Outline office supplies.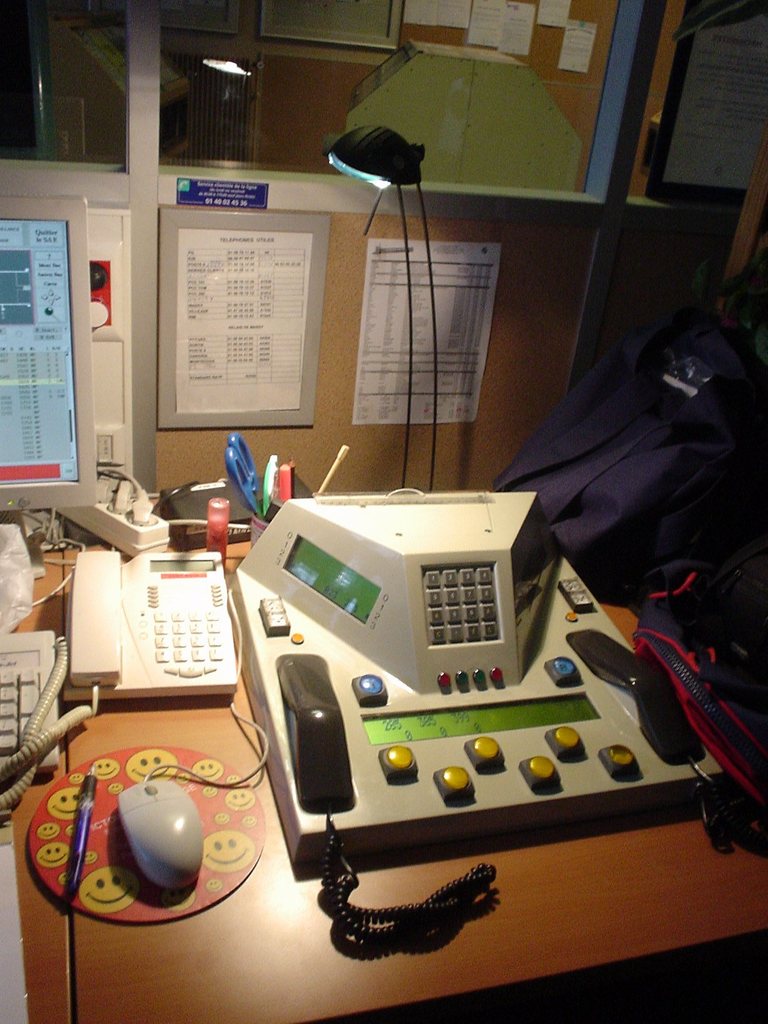
Outline: box(0, 624, 99, 818).
